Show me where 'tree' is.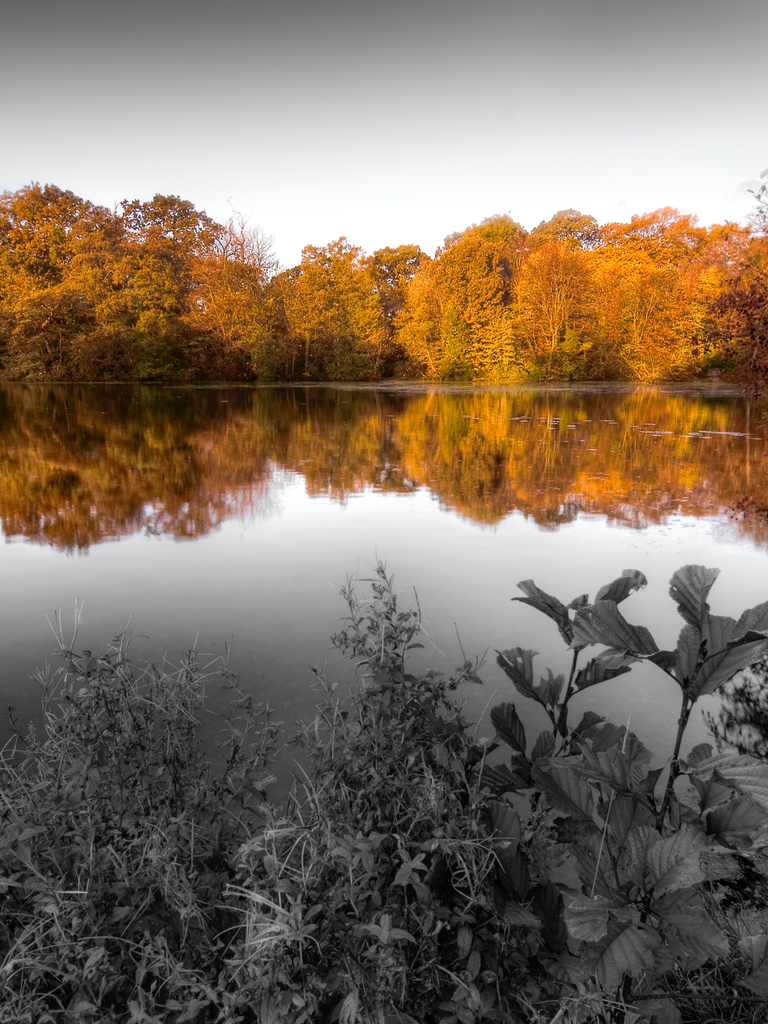
'tree' is at locate(515, 202, 611, 381).
